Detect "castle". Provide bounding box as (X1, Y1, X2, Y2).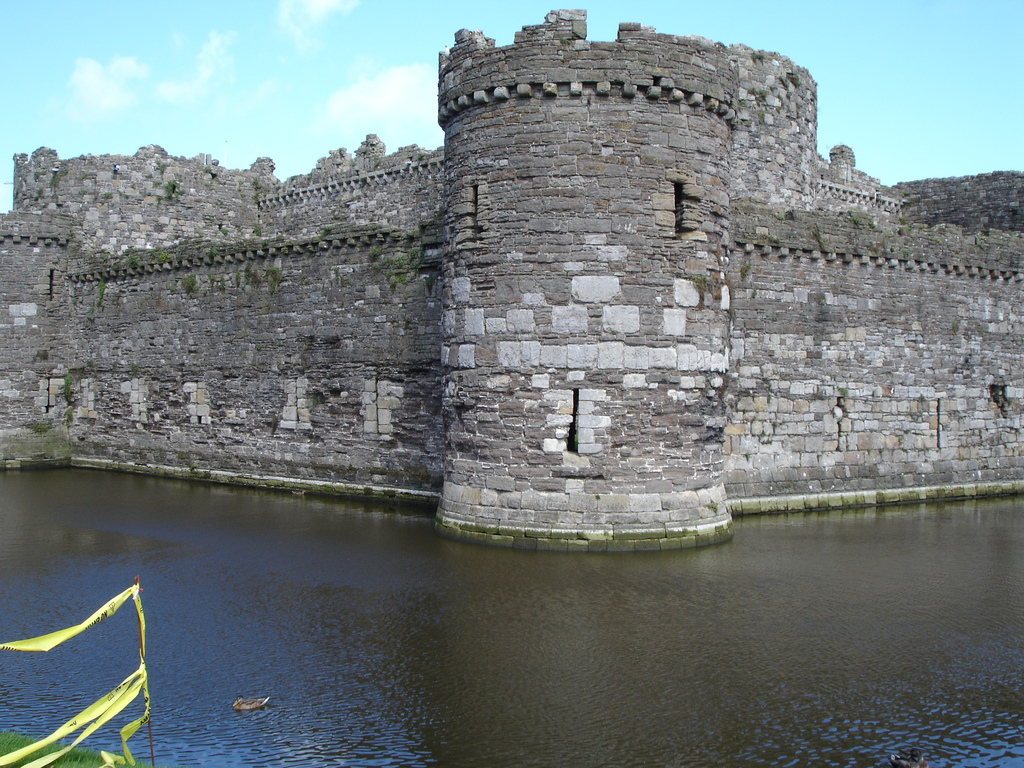
(0, 6, 1023, 553).
